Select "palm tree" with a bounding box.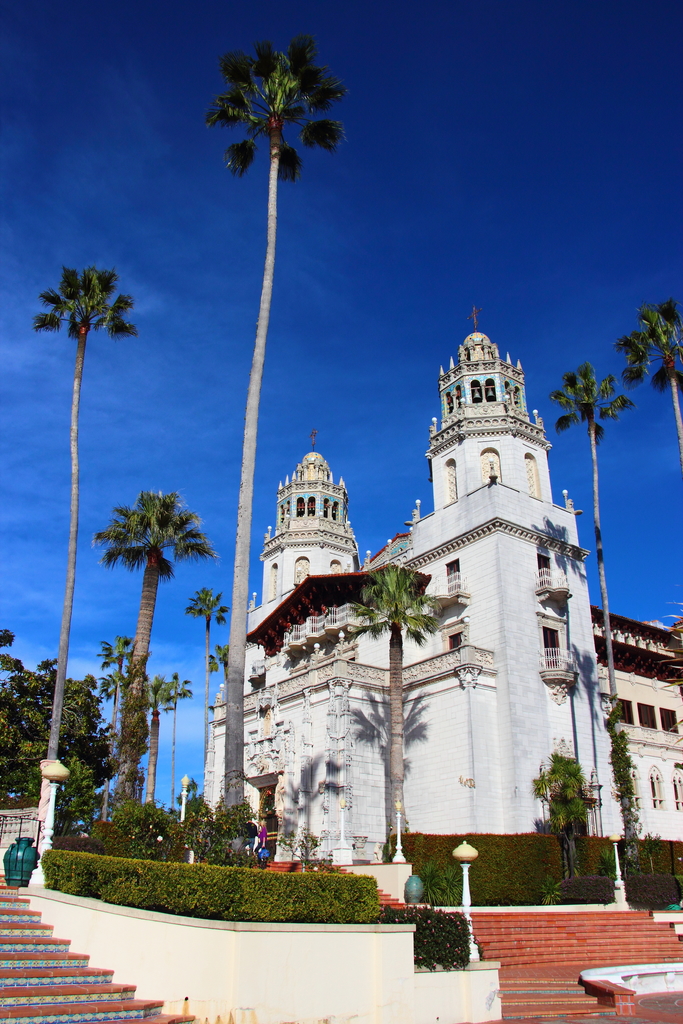
BBox(625, 300, 682, 682).
